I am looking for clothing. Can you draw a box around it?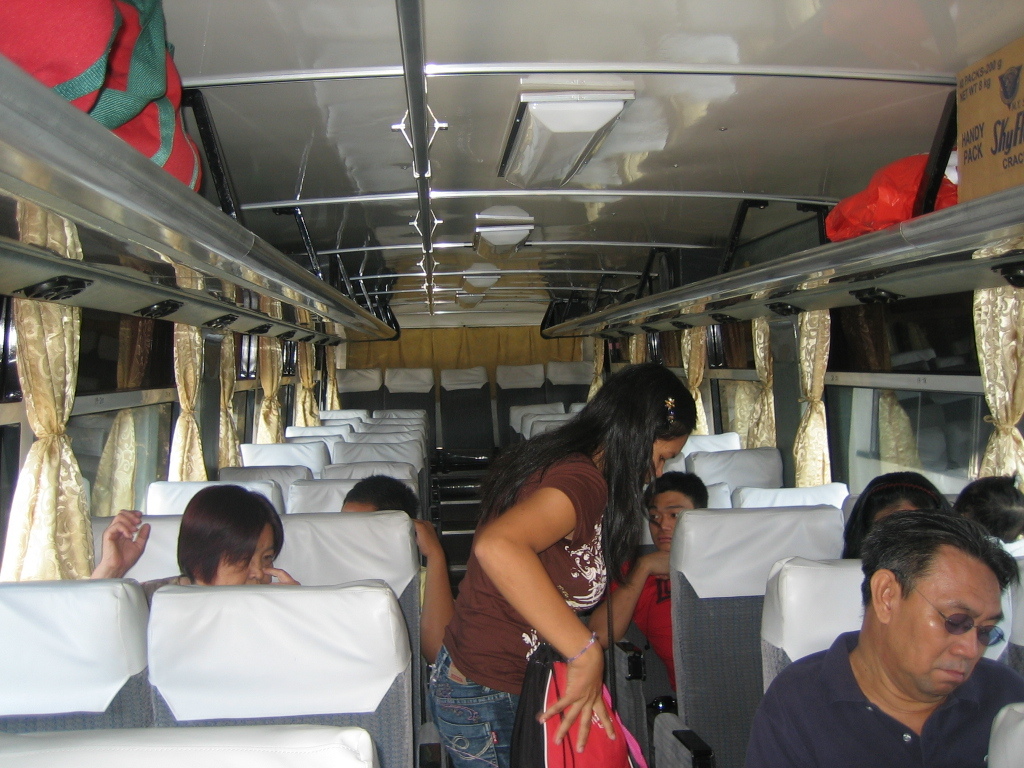
Sure, the bounding box is pyautogui.locateOnScreen(137, 571, 184, 610).
